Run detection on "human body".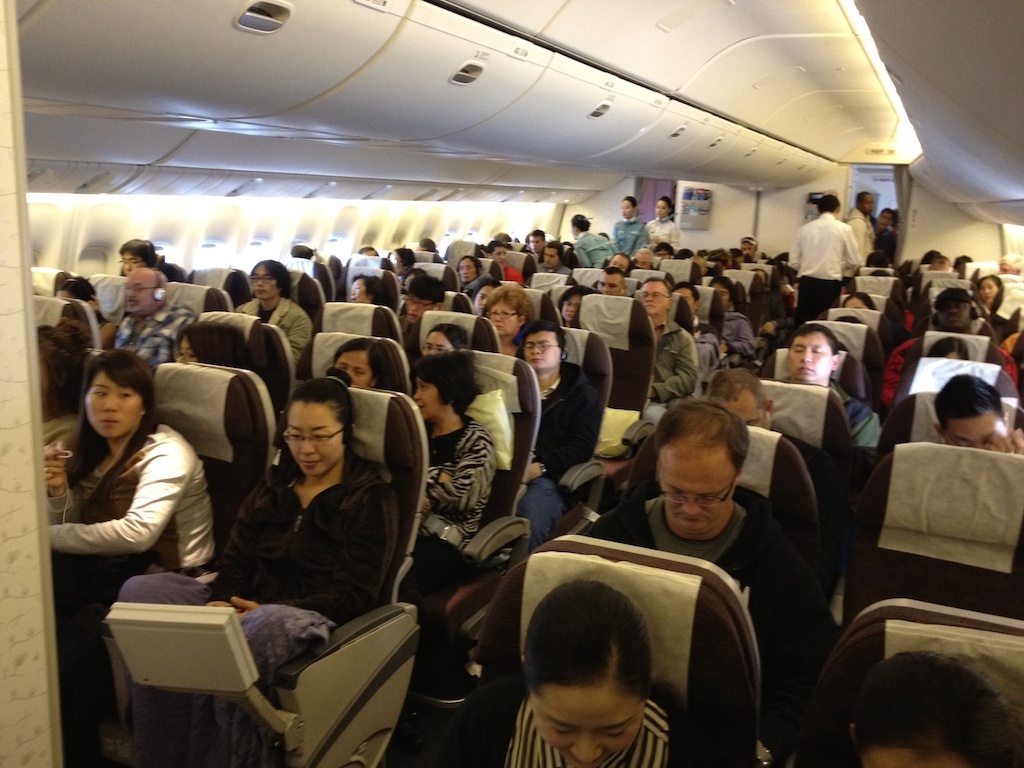
Result: region(649, 197, 683, 253).
